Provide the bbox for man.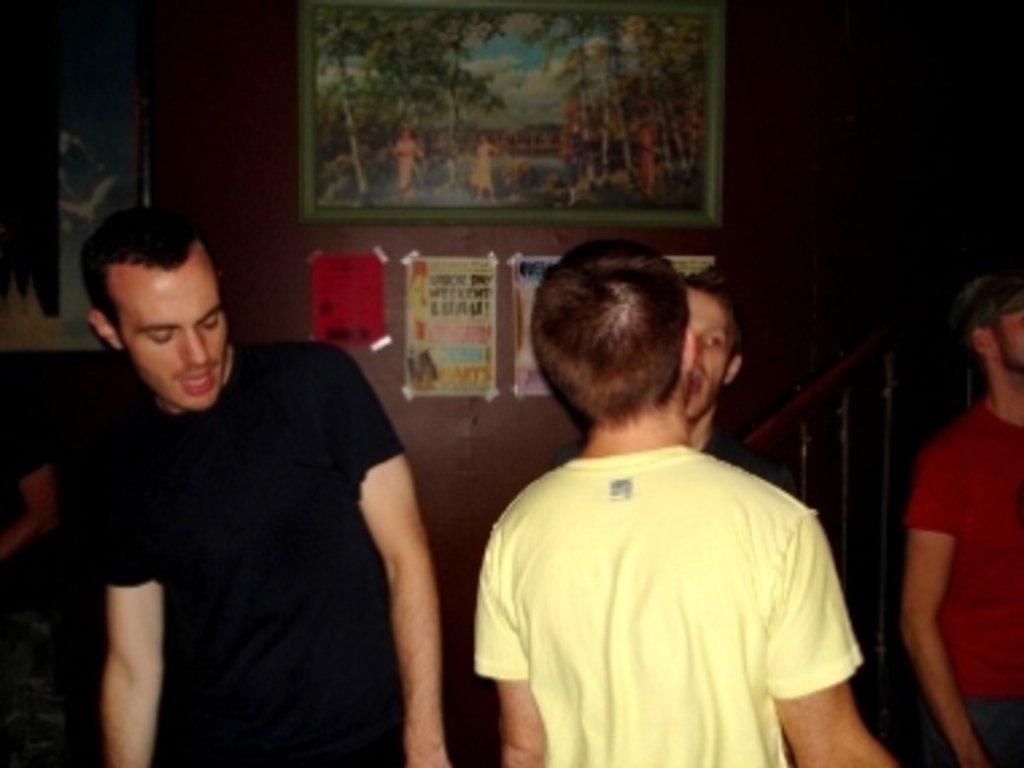
{"x1": 687, "y1": 272, "x2": 798, "y2": 488}.
